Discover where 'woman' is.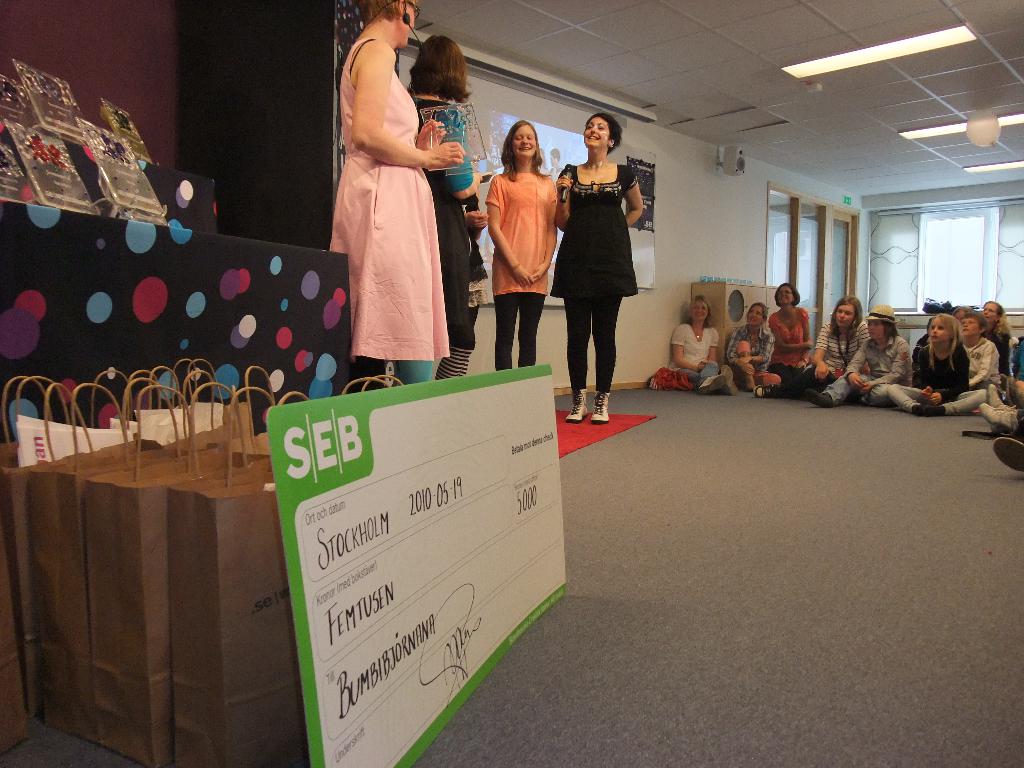
Discovered at (879,315,986,420).
